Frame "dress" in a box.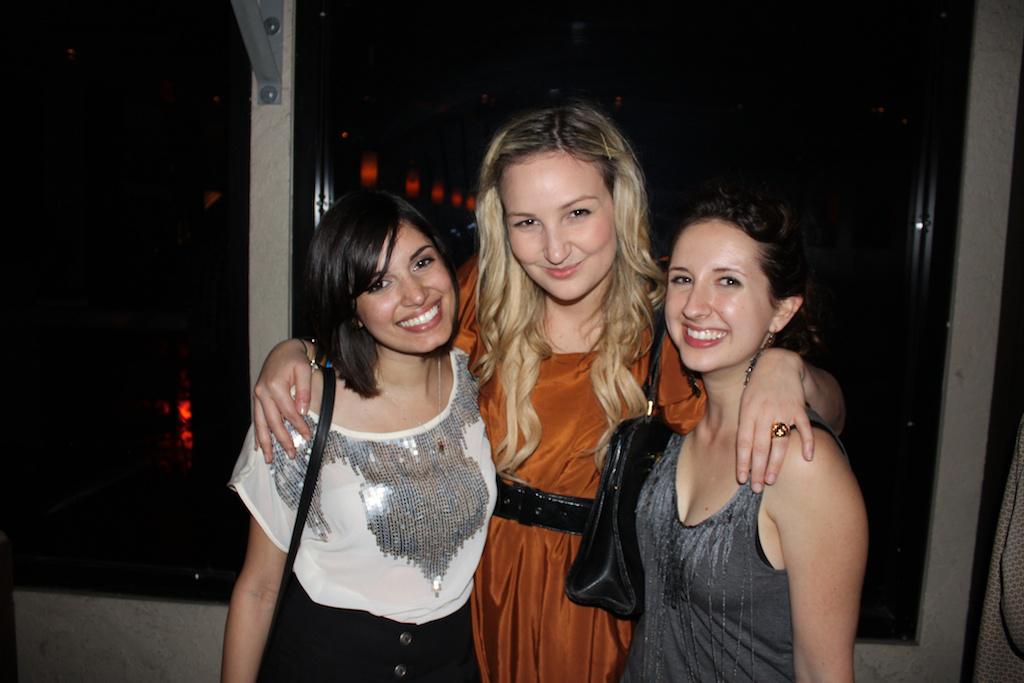
<box>226,341,498,682</box>.
